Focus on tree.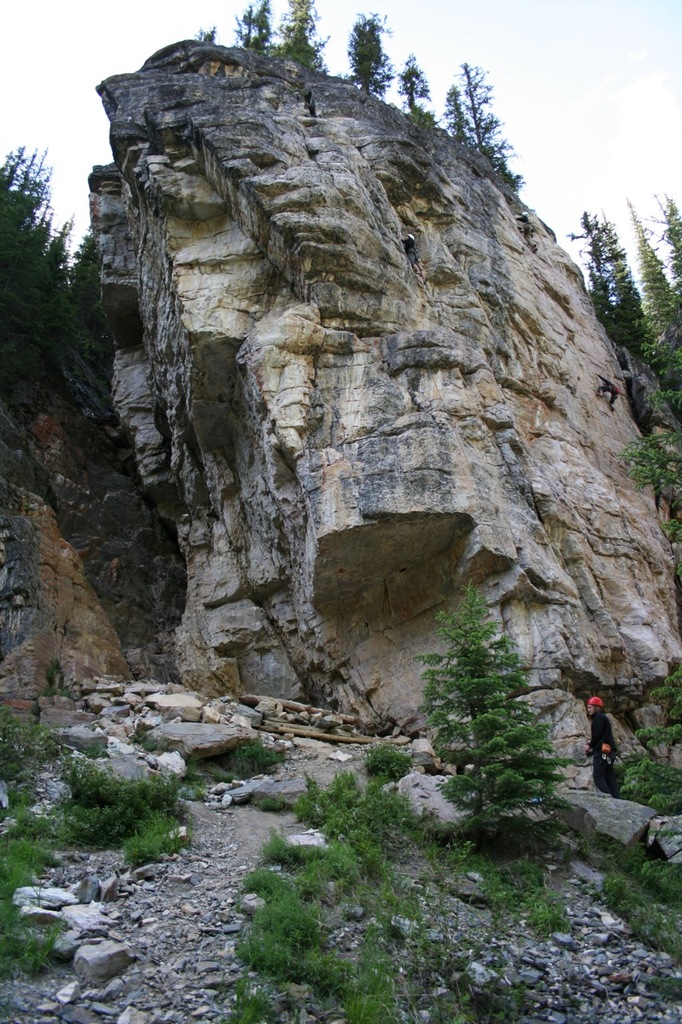
Focused at [x1=393, y1=52, x2=429, y2=122].
